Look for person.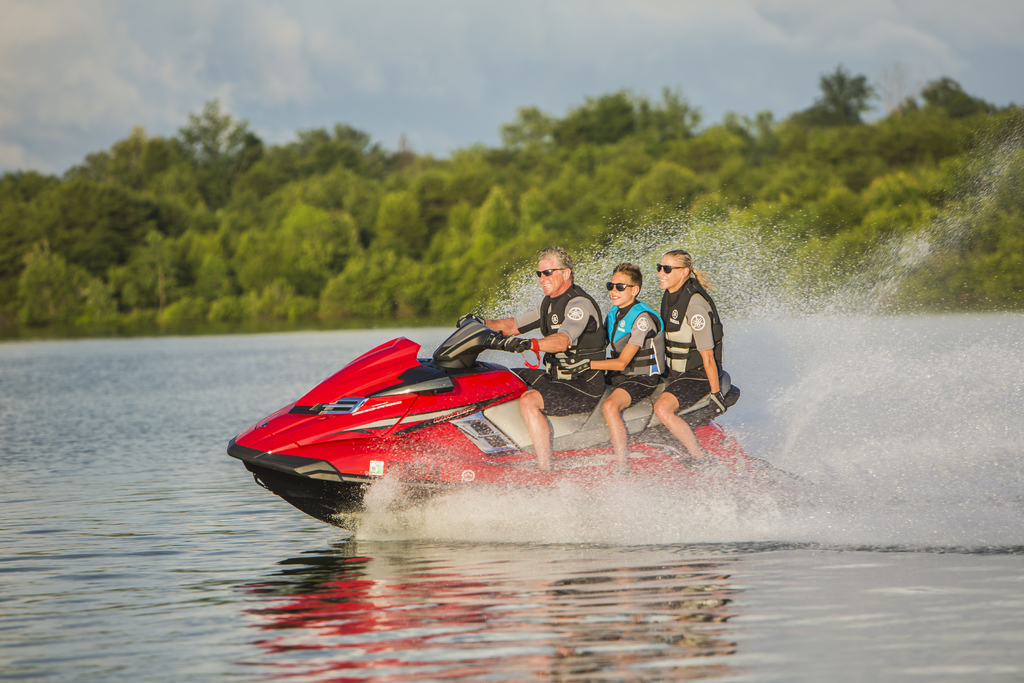
Found: bbox(549, 253, 671, 479).
